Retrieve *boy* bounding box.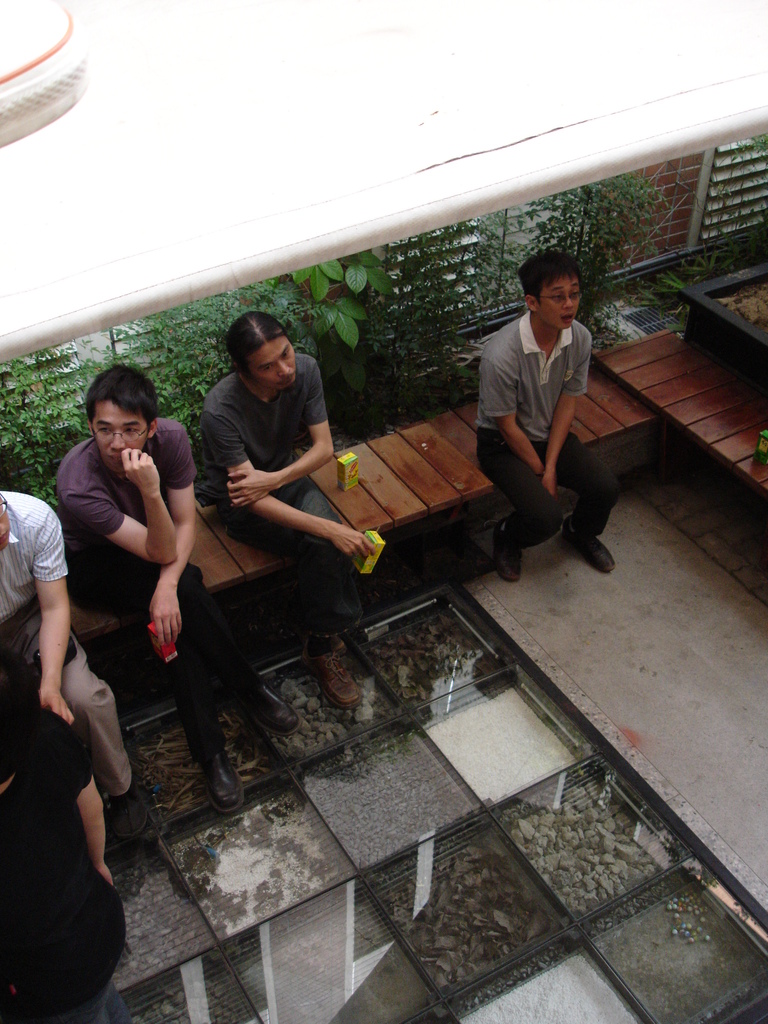
Bounding box: 201, 311, 376, 706.
